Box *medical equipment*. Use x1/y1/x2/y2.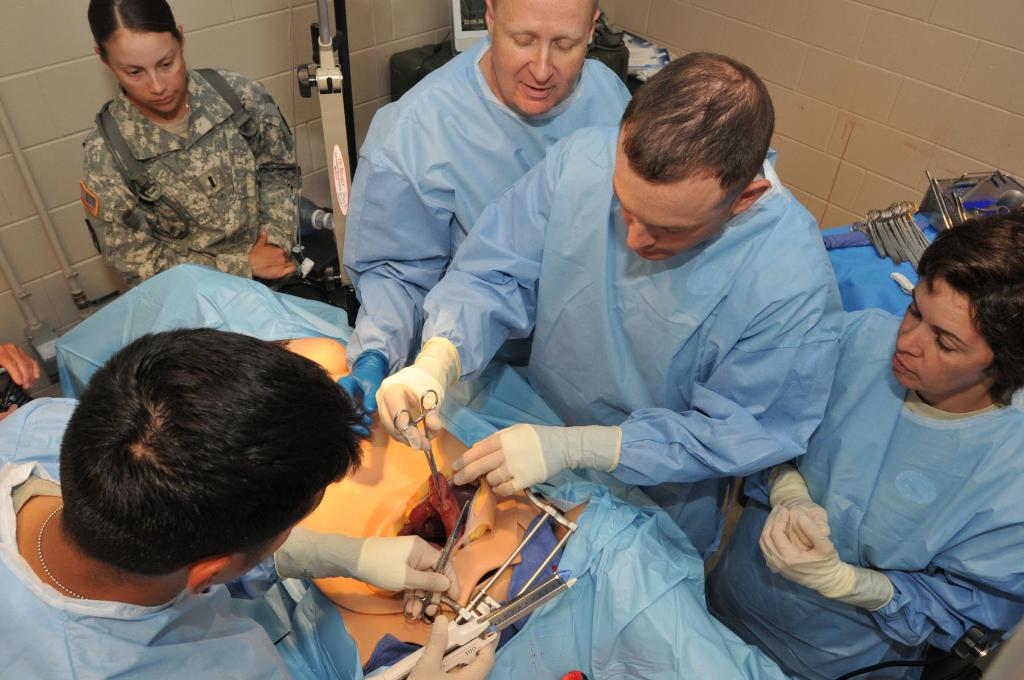
397/503/471/626.
